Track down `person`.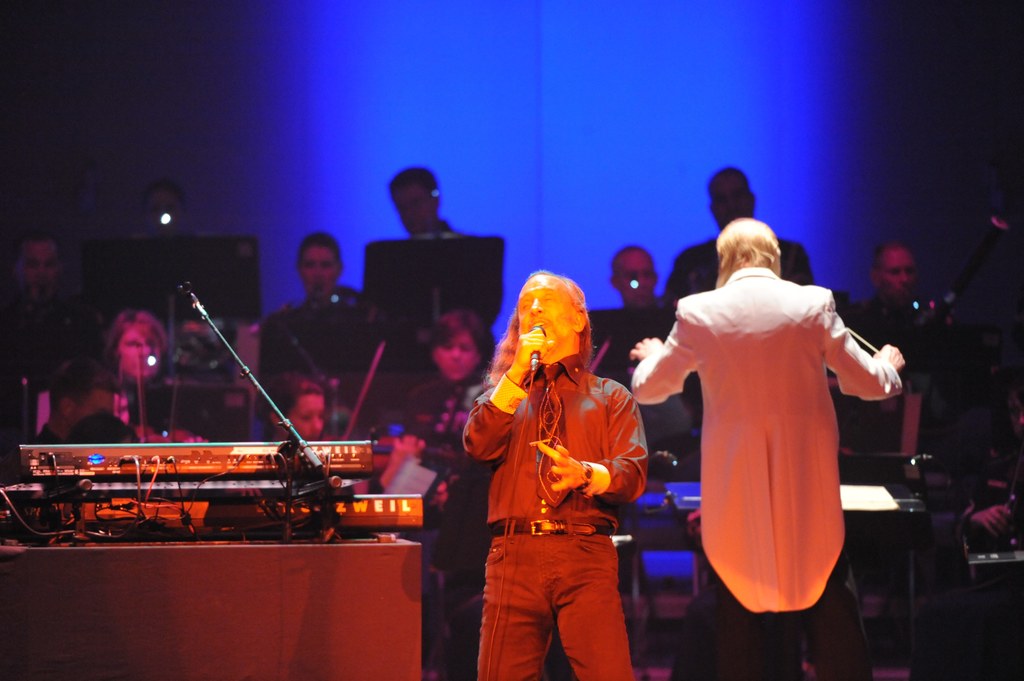
Tracked to l=590, t=238, r=695, b=472.
